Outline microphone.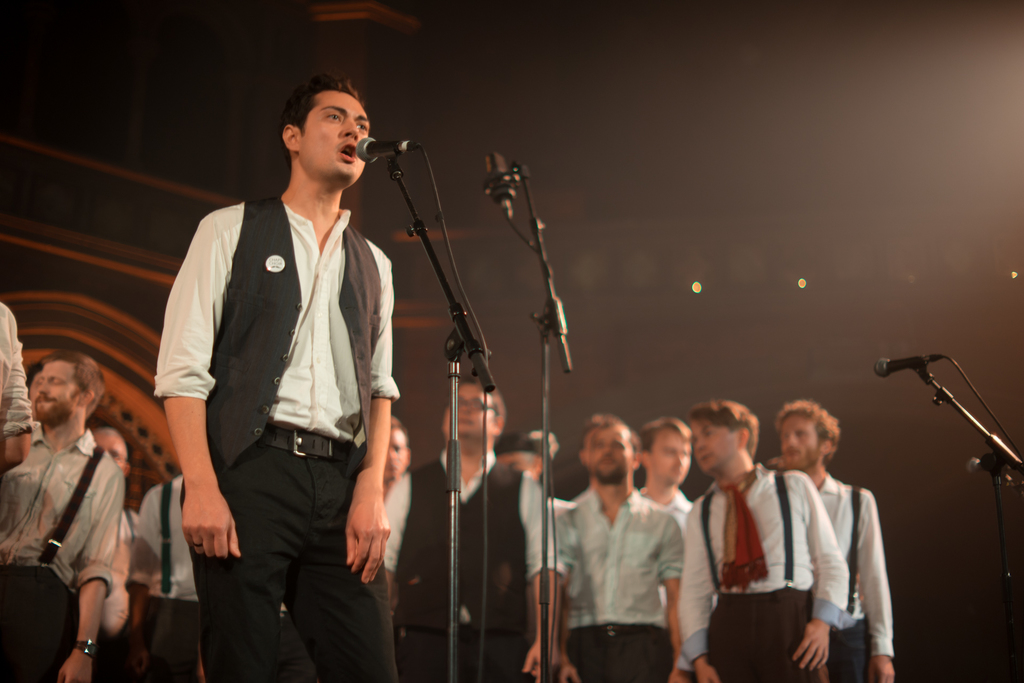
Outline: <bbox>353, 129, 424, 170</bbox>.
